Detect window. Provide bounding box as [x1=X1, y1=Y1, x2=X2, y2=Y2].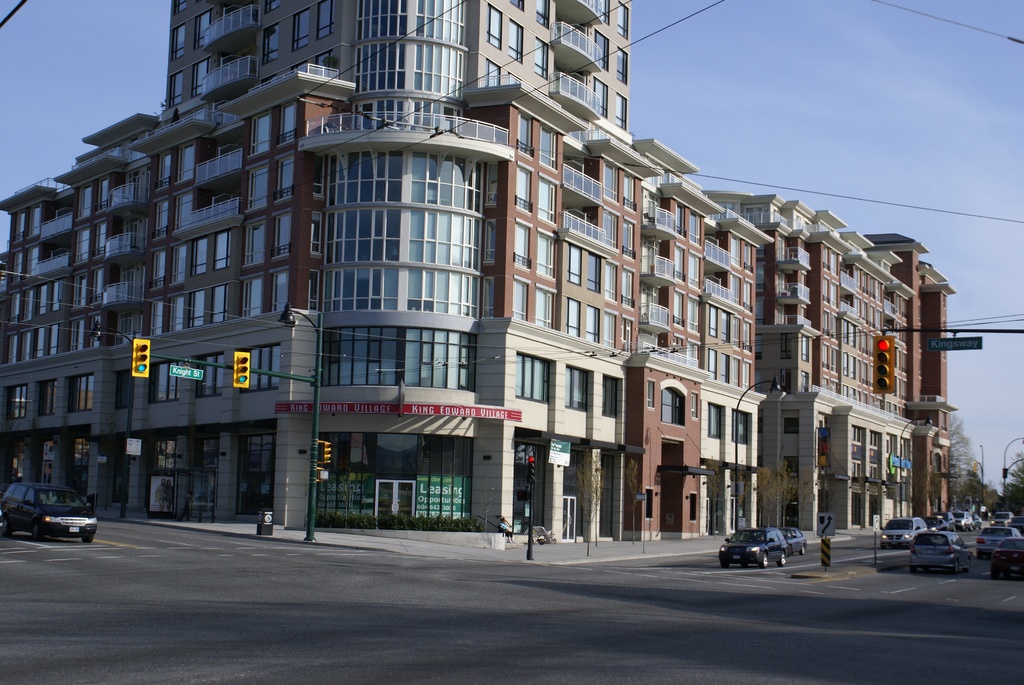
[x1=748, y1=319, x2=753, y2=352].
